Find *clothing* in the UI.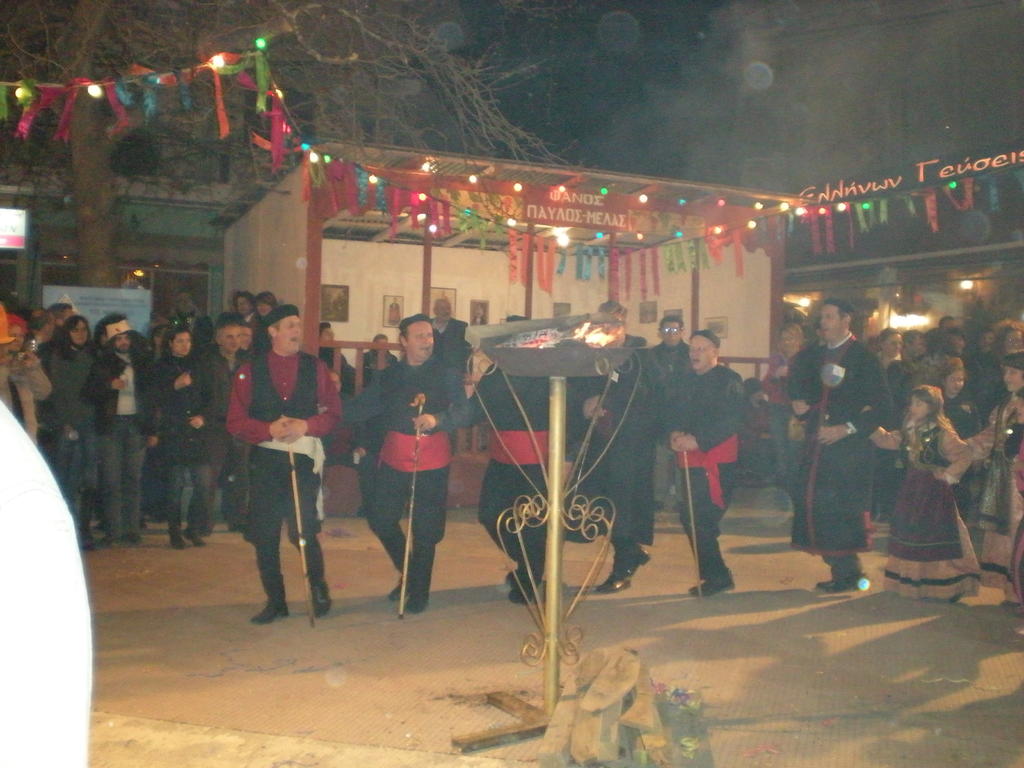
UI element at locate(149, 351, 227, 526).
